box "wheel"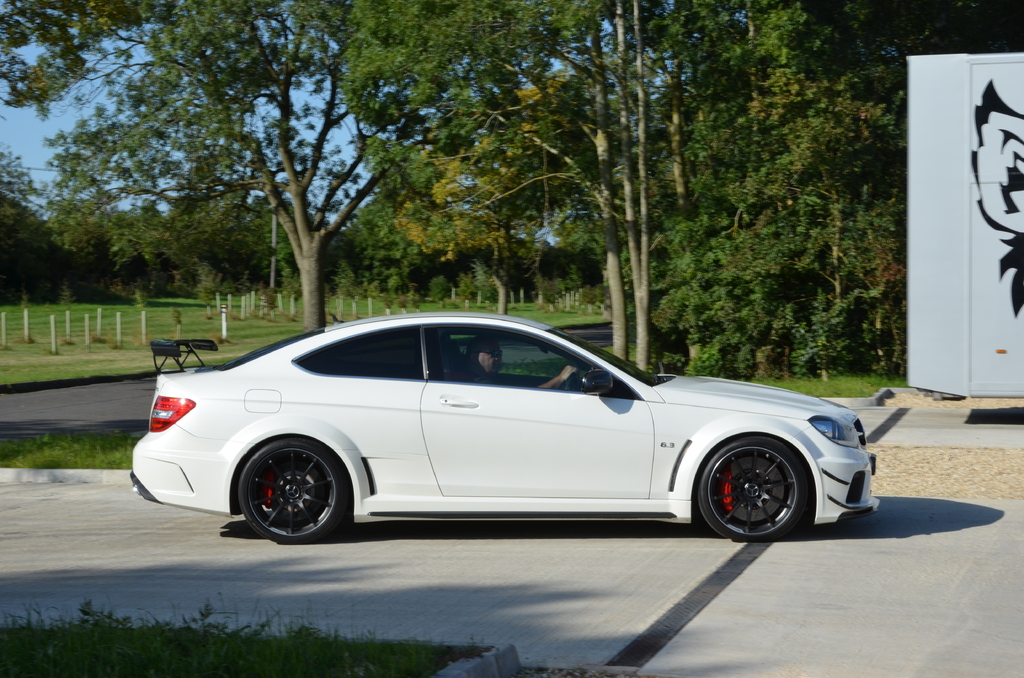
region(561, 373, 577, 390)
